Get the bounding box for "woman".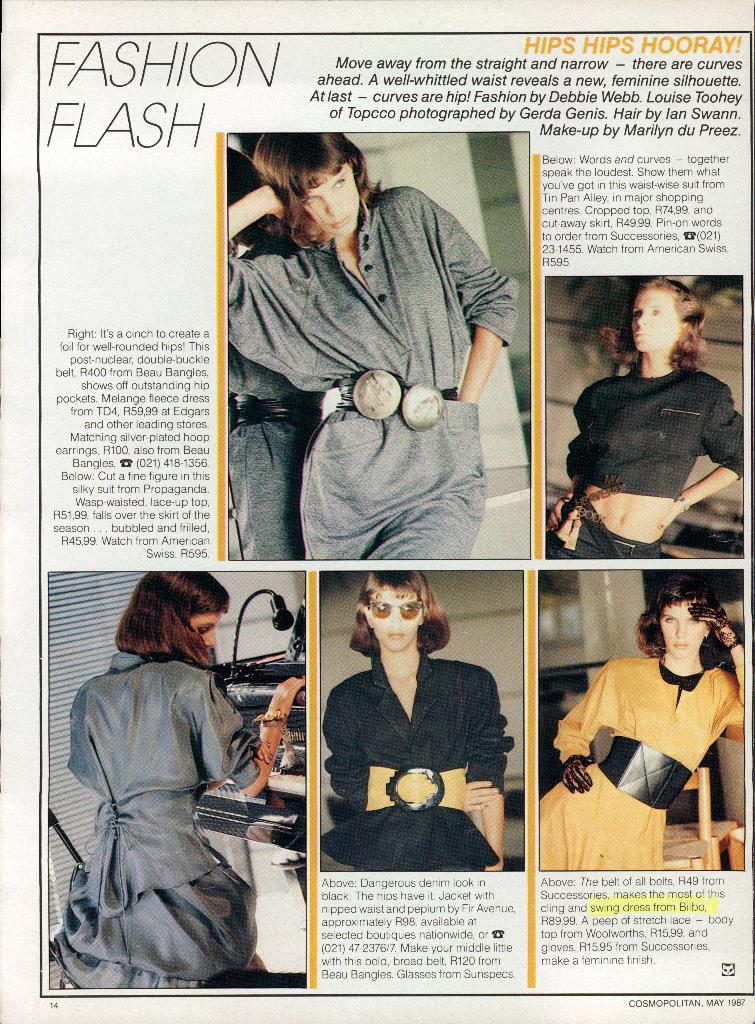
54, 572, 305, 988.
